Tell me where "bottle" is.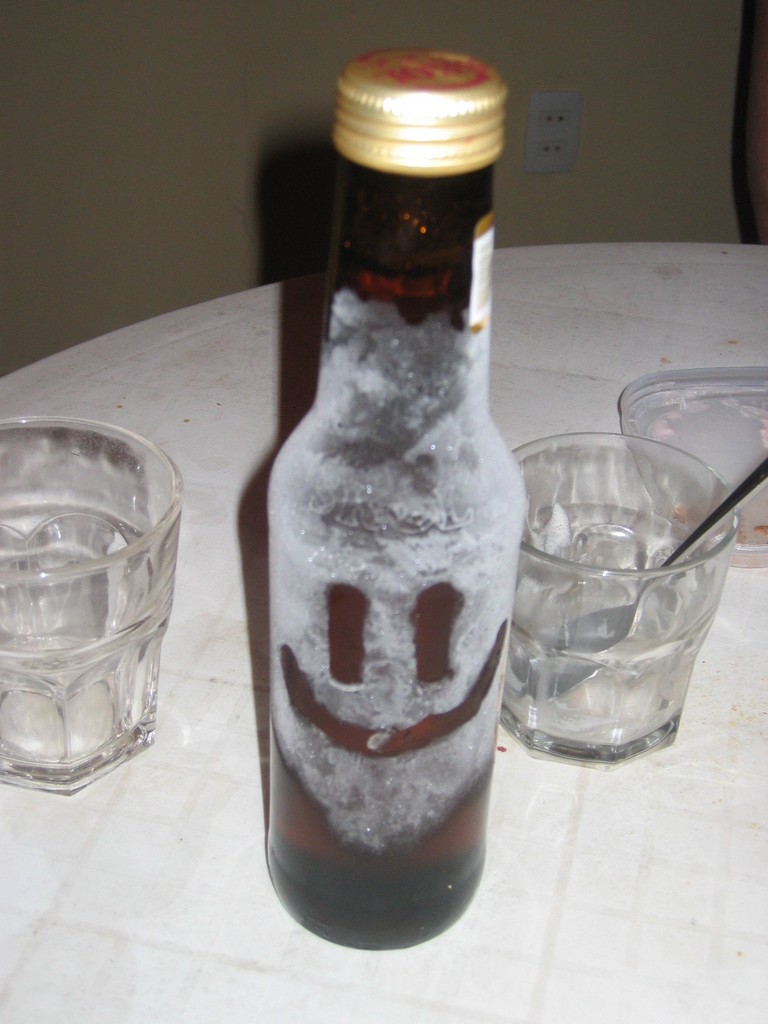
"bottle" is at <box>255,61,521,998</box>.
